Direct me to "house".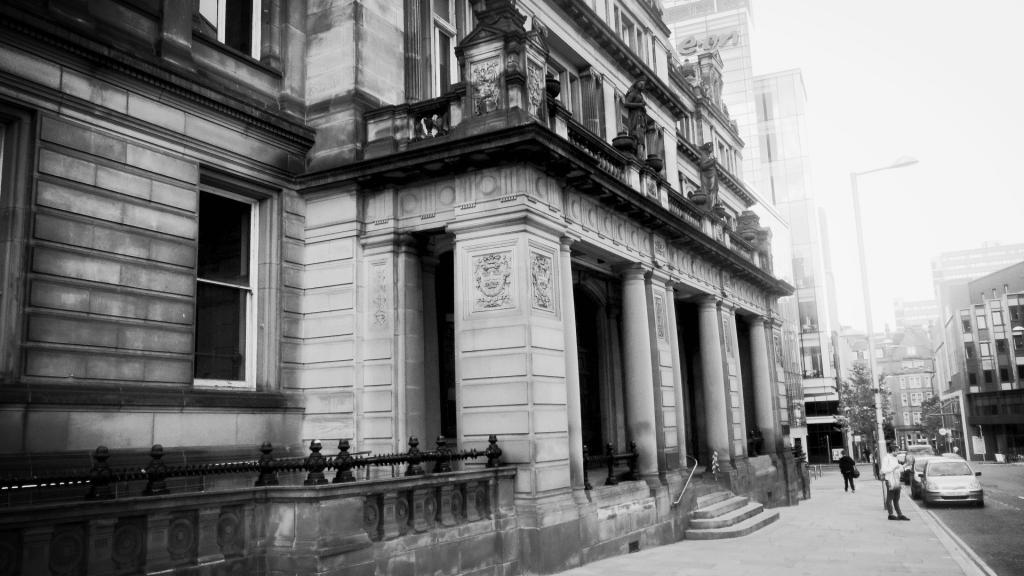
Direction: <box>894,301,926,328</box>.
